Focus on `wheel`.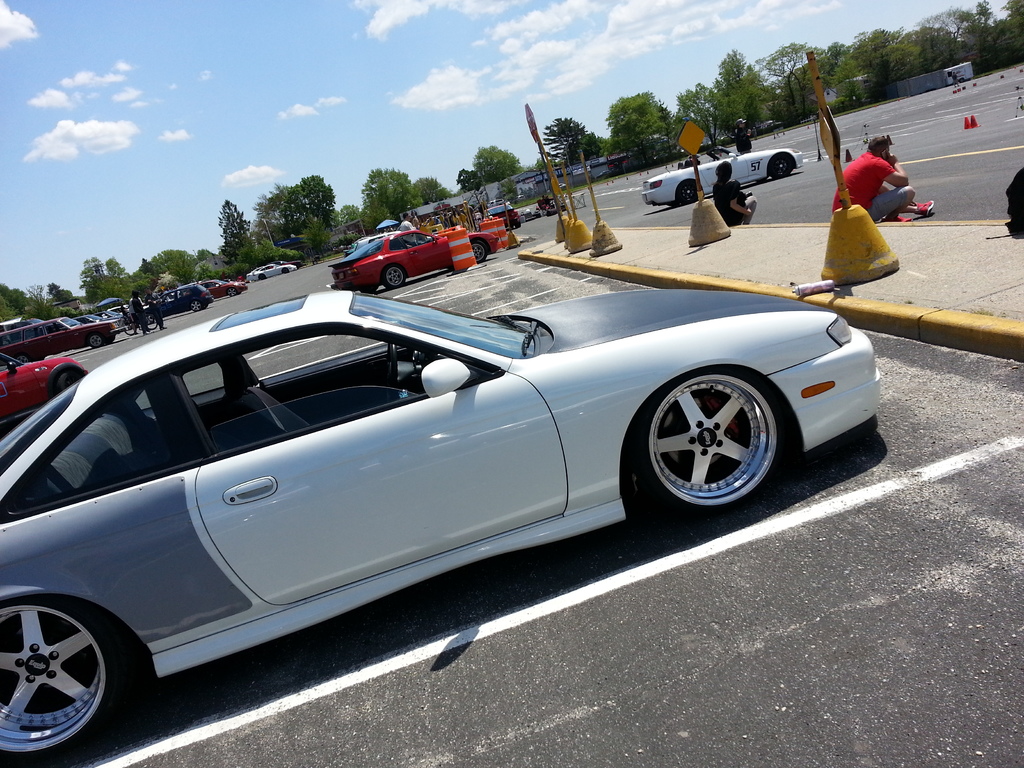
Focused at (x1=635, y1=362, x2=789, y2=516).
